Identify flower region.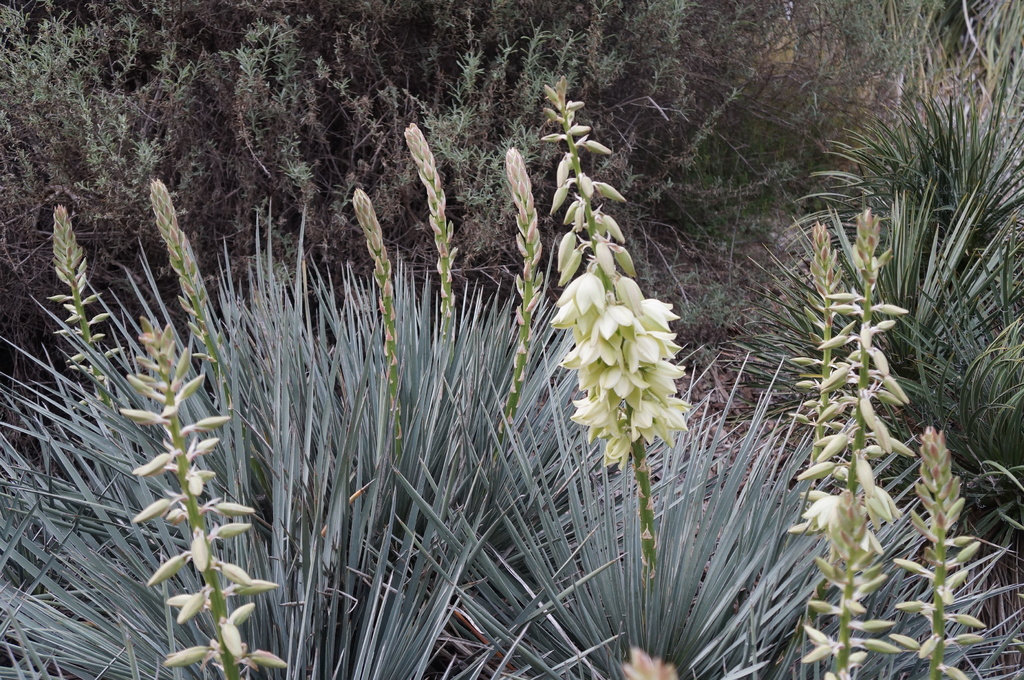
Region: [left=545, top=78, right=701, bottom=460].
